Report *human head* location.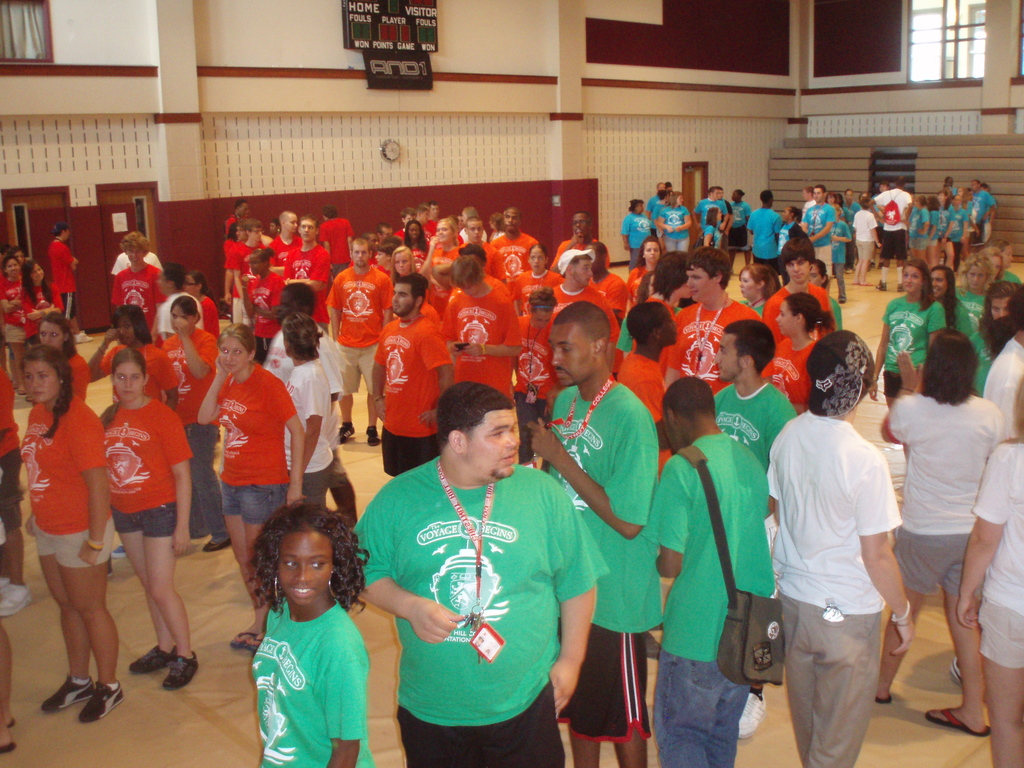
Report: region(113, 305, 144, 344).
